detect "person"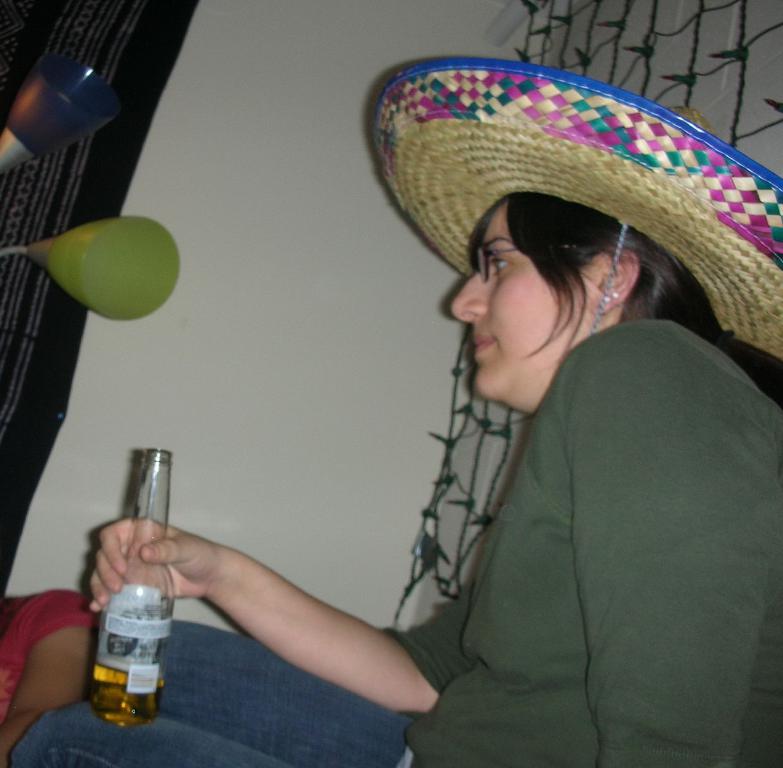
{"x1": 9, "y1": 190, "x2": 782, "y2": 767}
